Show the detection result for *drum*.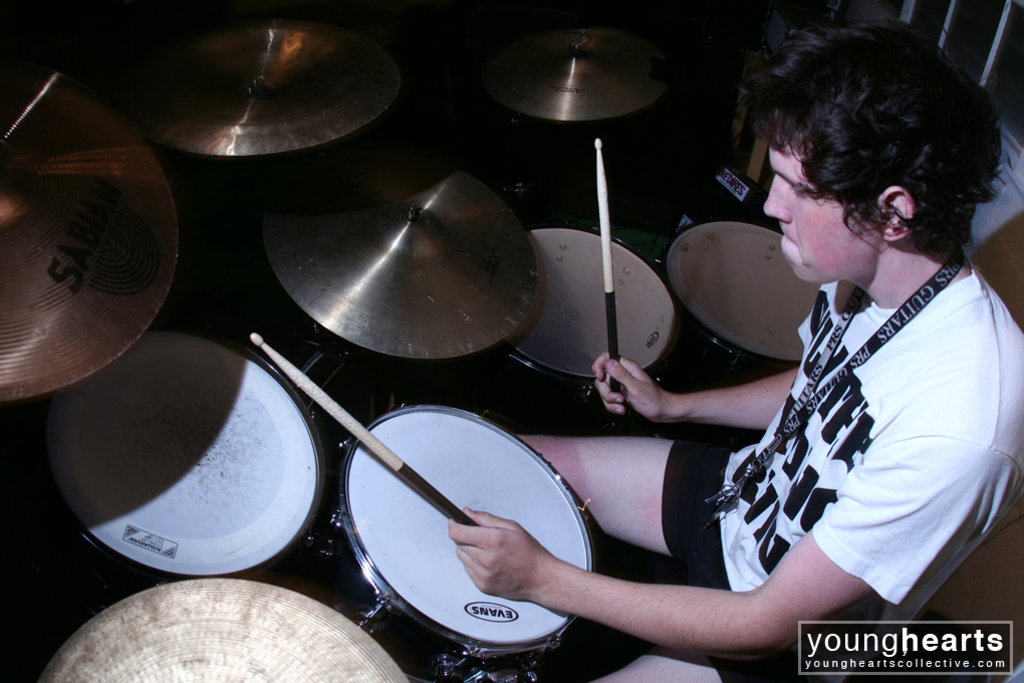
left=310, top=373, right=642, bottom=651.
